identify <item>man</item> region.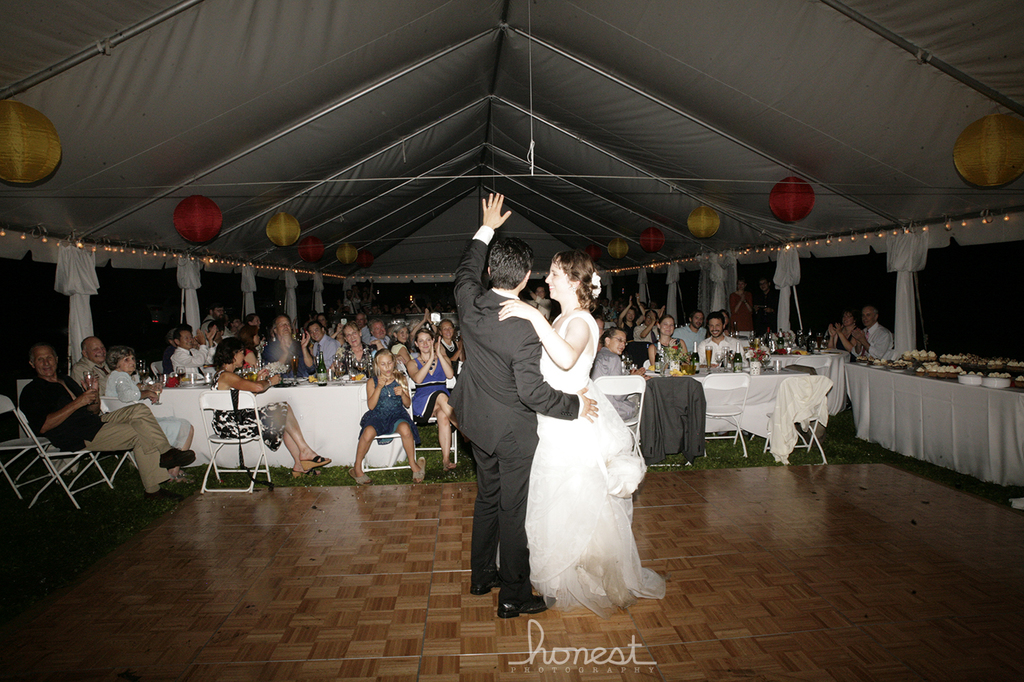
Region: bbox(674, 309, 707, 349).
